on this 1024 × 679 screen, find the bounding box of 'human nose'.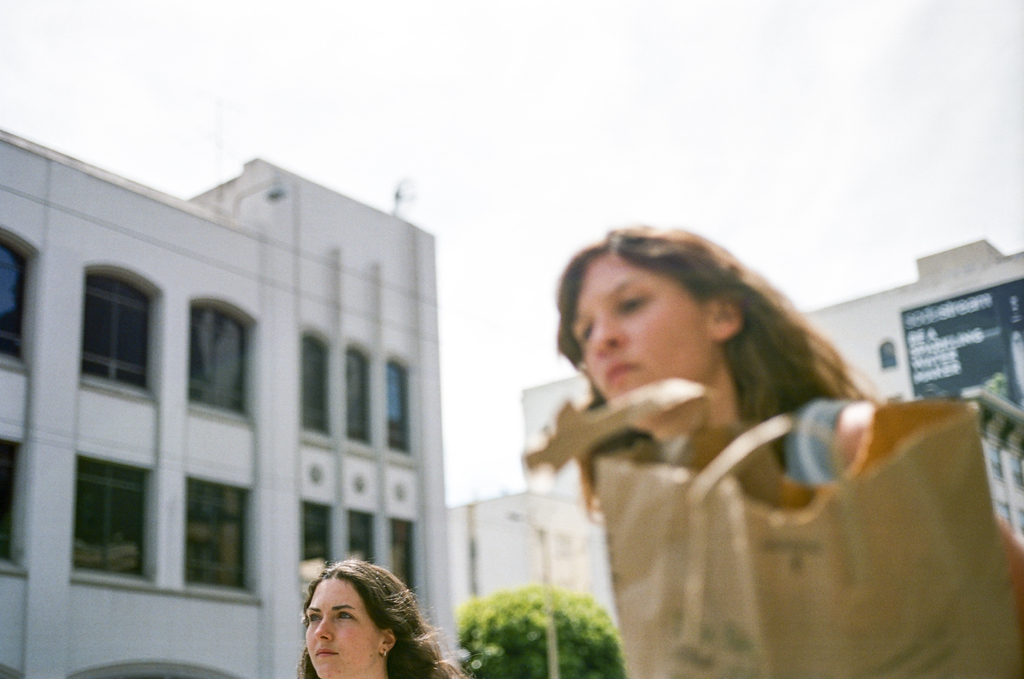
Bounding box: pyautogui.locateOnScreen(314, 618, 337, 640).
